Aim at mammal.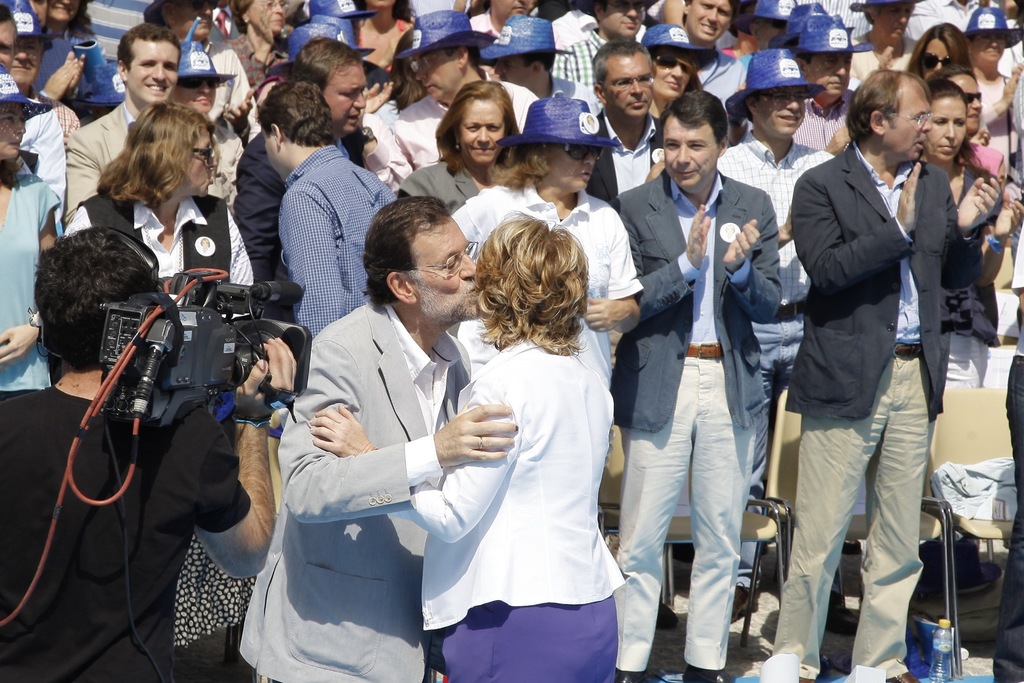
Aimed at pyautogui.locateOnScreen(449, 98, 643, 387).
